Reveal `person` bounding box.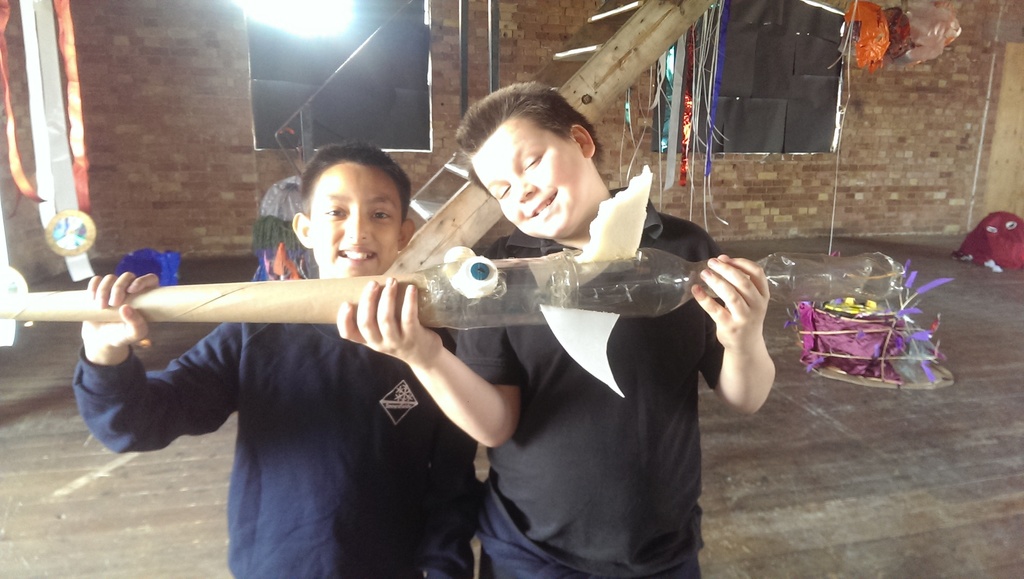
Revealed: left=66, top=141, right=484, bottom=578.
